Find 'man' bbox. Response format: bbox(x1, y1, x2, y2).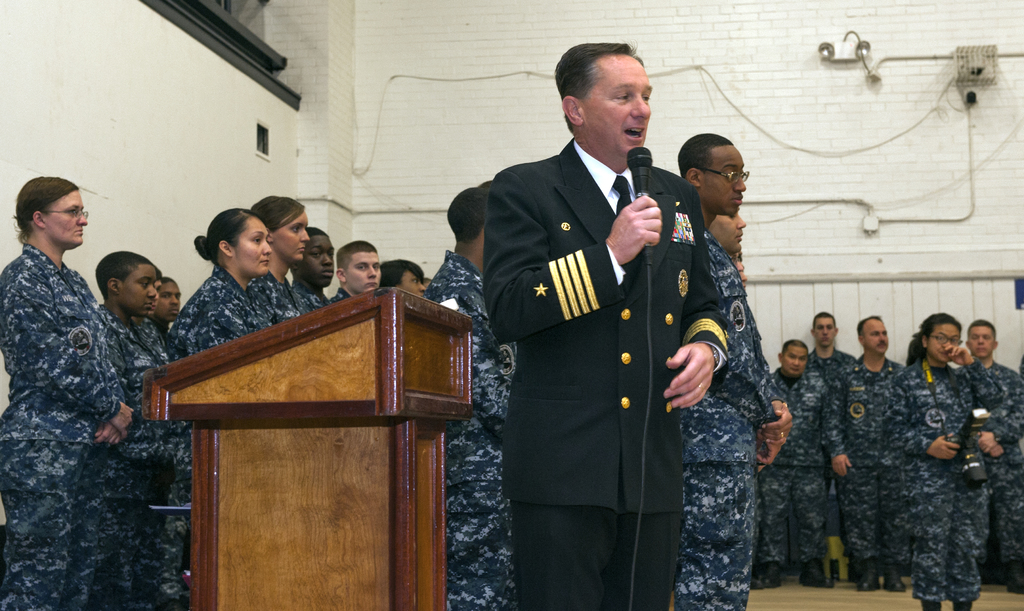
bbox(292, 225, 337, 316).
